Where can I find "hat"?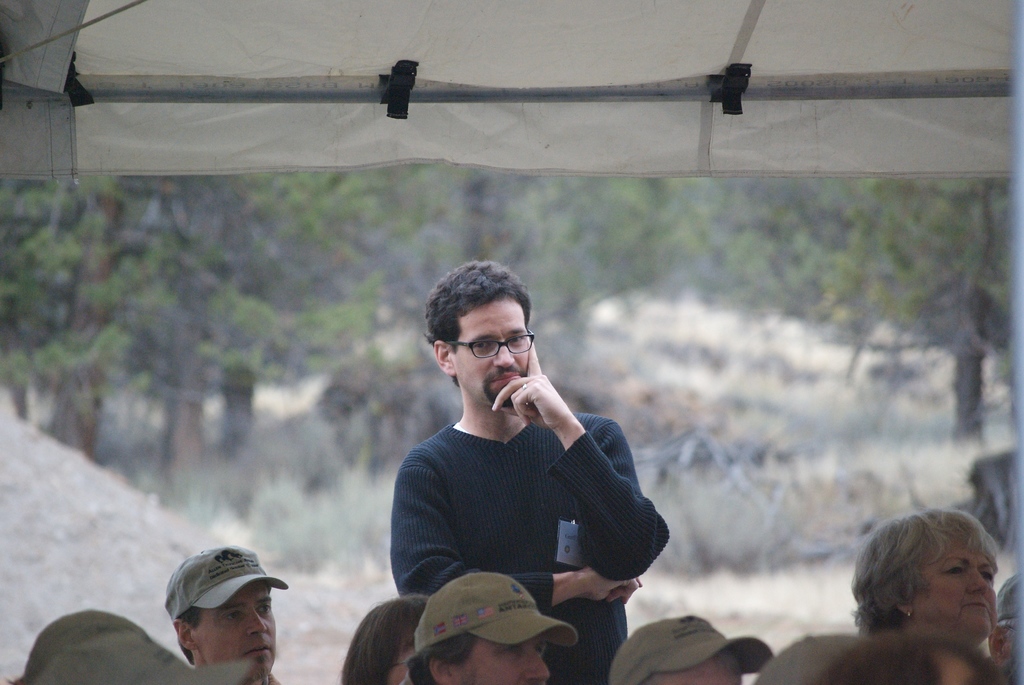
You can find it at Rect(12, 604, 253, 684).
